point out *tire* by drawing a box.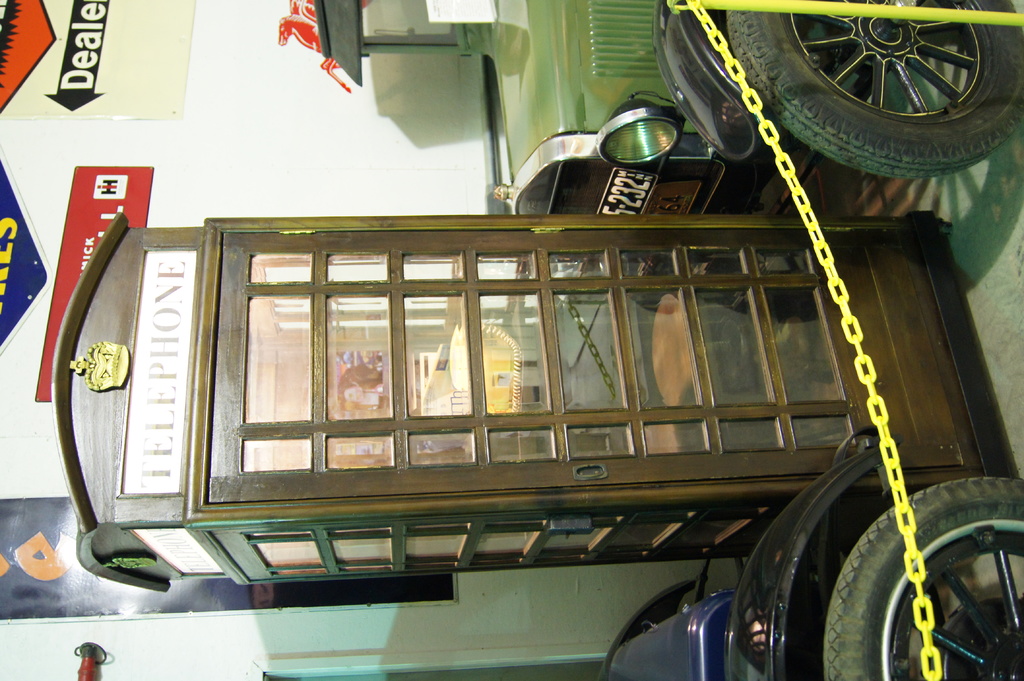
Rect(822, 474, 1023, 680).
